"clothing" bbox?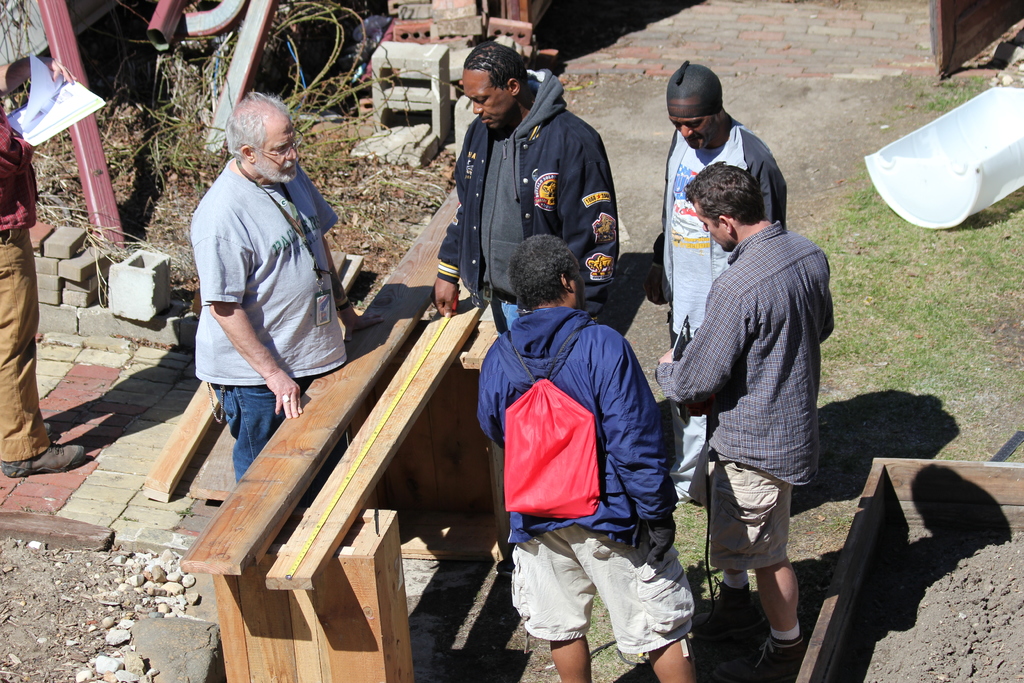
left=479, top=242, right=657, bottom=630
